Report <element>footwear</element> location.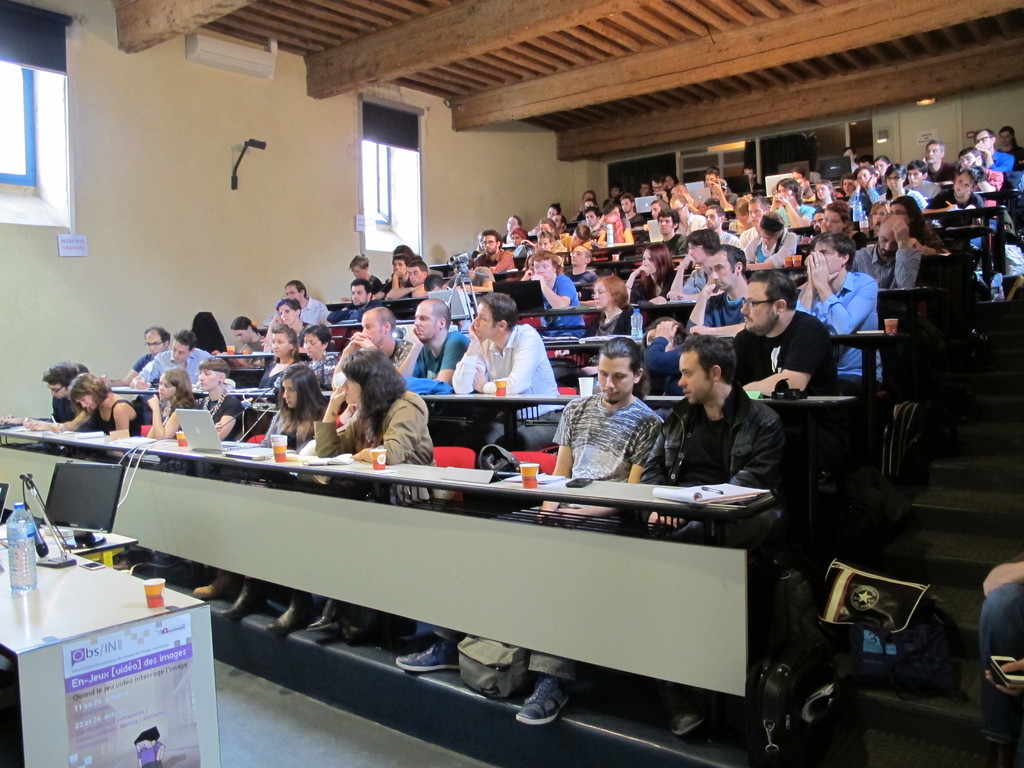
Report: {"x1": 515, "y1": 676, "x2": 571, "y2": 729}.
